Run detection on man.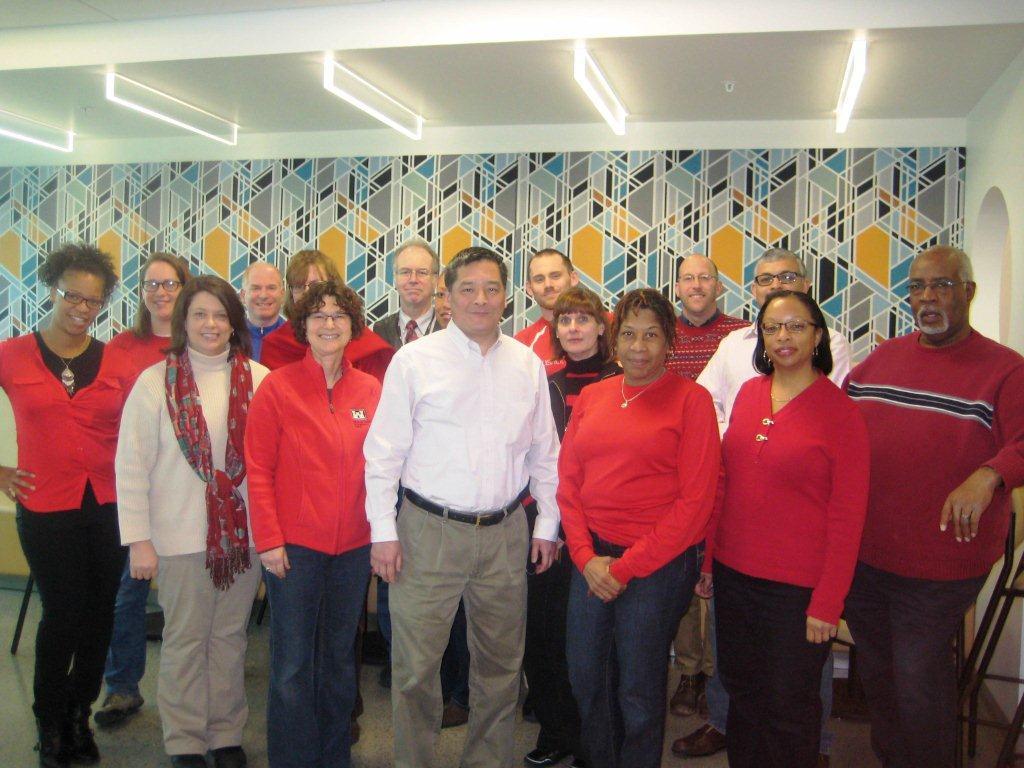
Result: (left=841, top=244, right=1023, bottom=767).
